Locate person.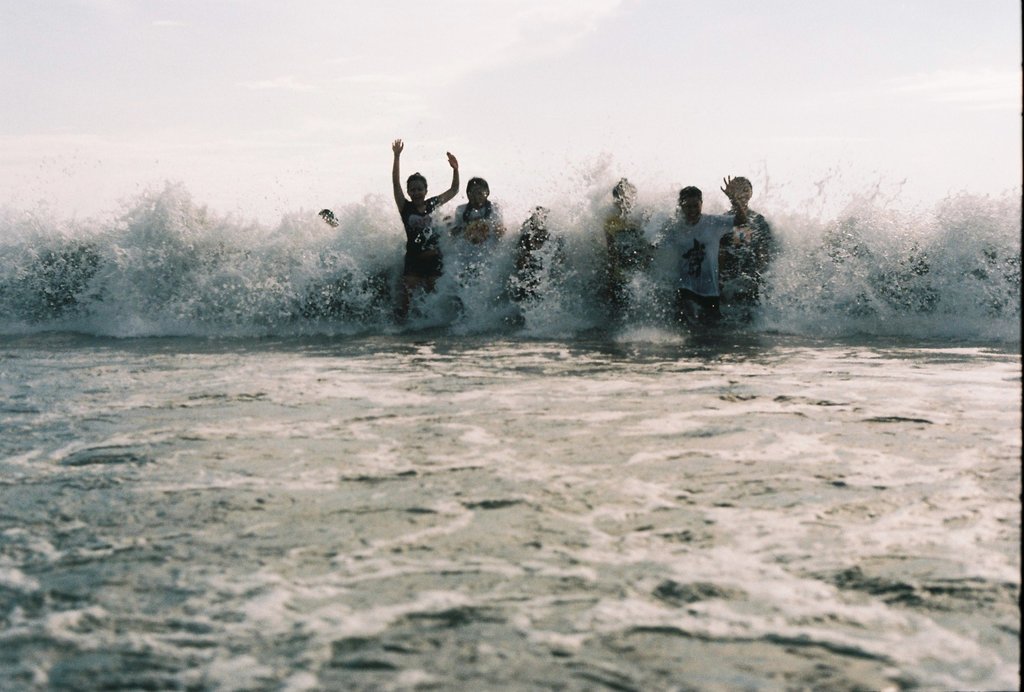
Bounding box: (left=714, top=161, right=783, bottom=336).
